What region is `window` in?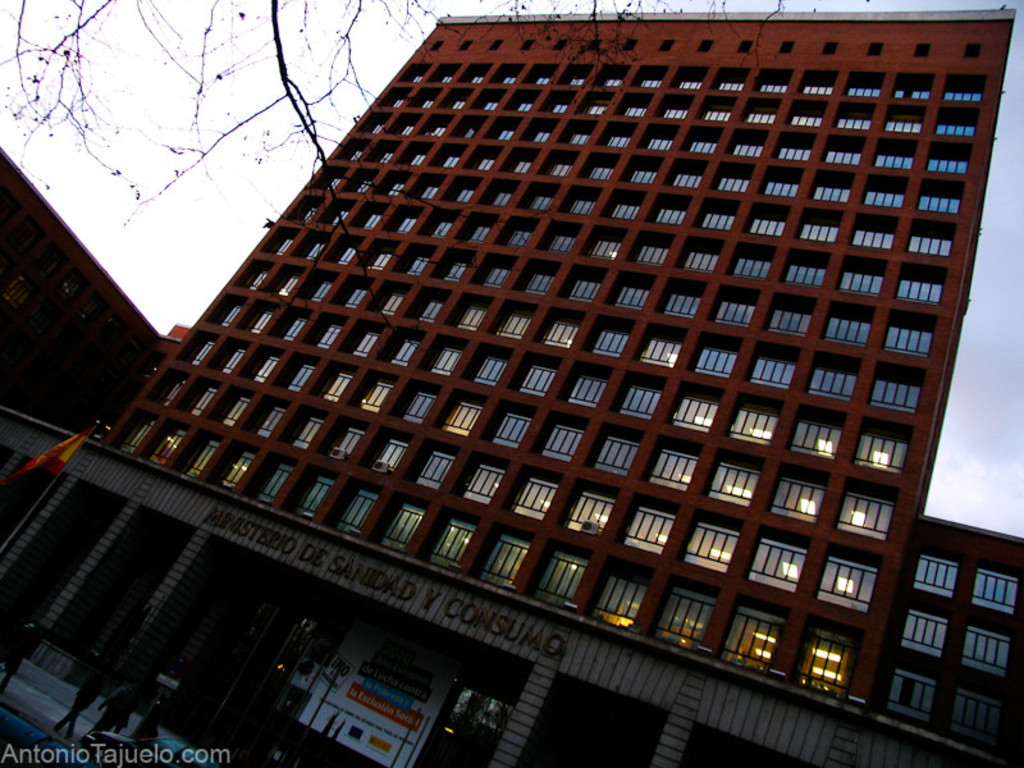
116 413 152 453.
